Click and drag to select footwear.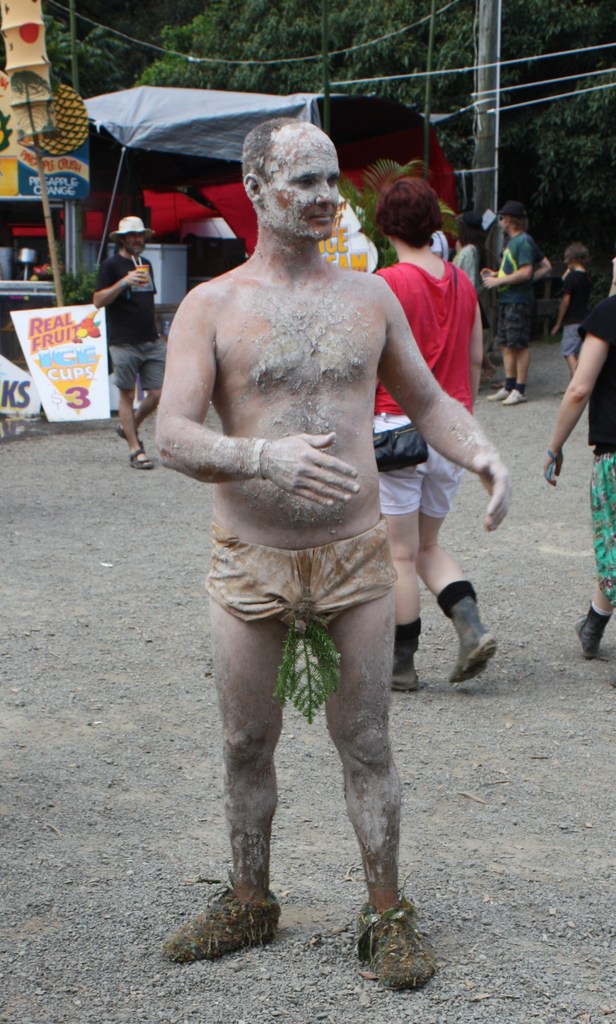
Selection: {"left": 455, "top": 597, "right": 505, "bottom": 688}.
